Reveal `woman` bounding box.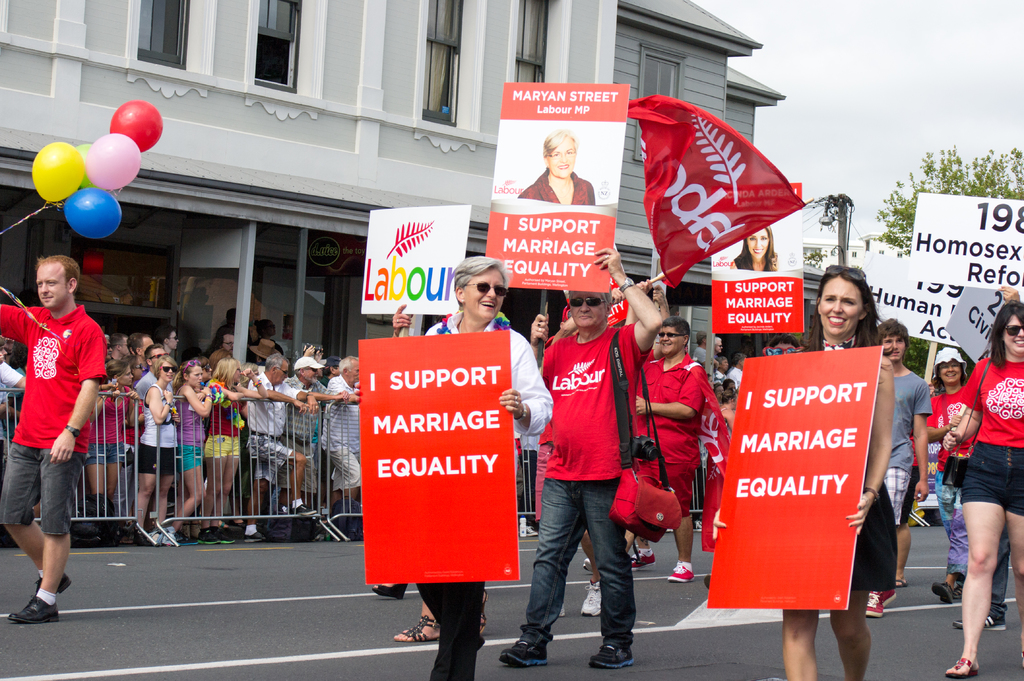
Revealed: BBox(707, 265, 902, 680).
